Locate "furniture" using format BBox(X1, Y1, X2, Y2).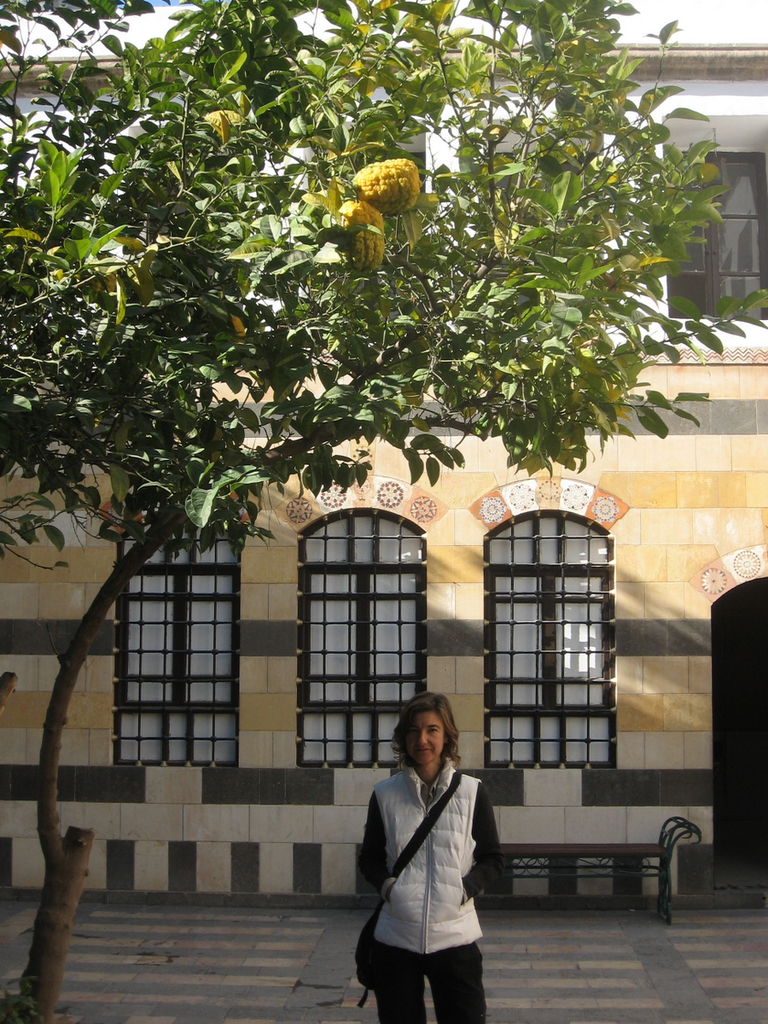
BBox(485, 817, 705, 934).
